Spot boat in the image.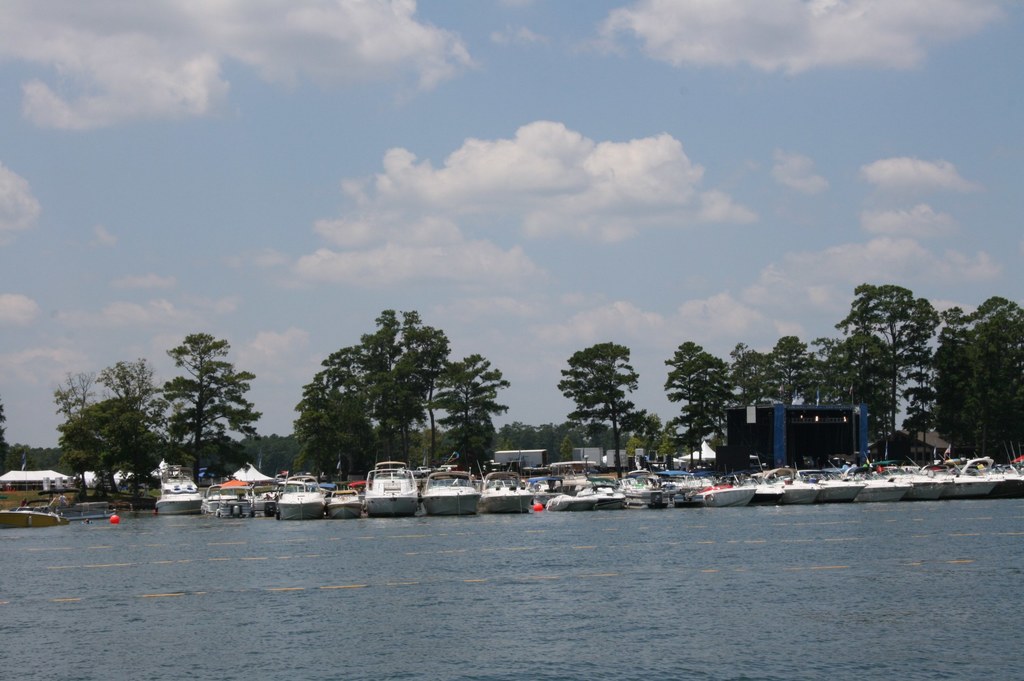
boat found at Rect(486, 469, 533, 510).
